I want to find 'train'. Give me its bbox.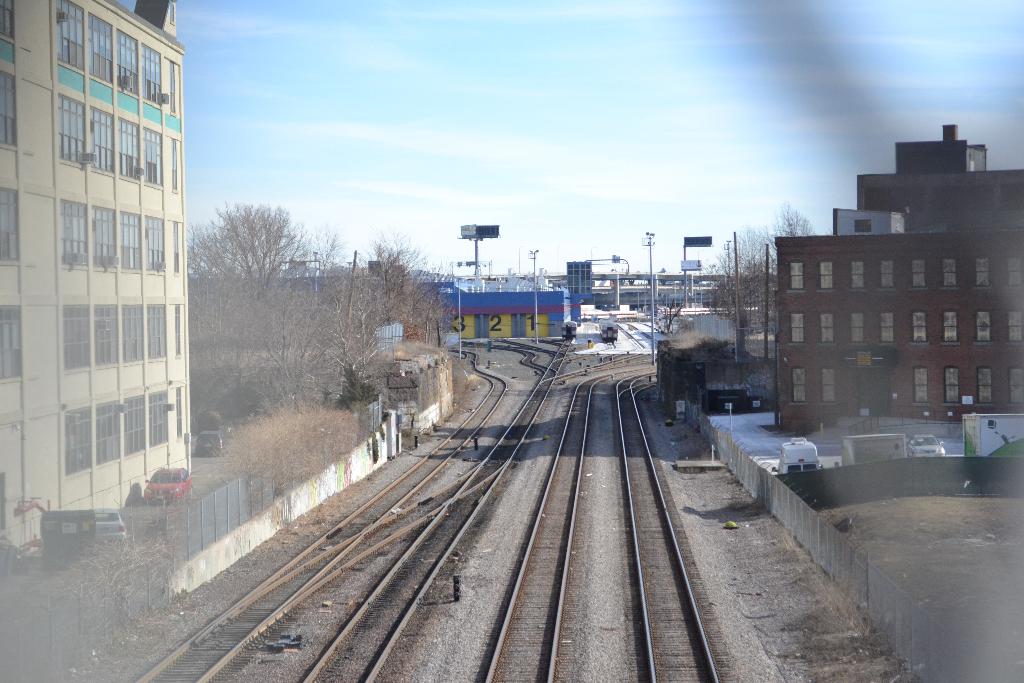
BBox(560, 317, 579, 340).
